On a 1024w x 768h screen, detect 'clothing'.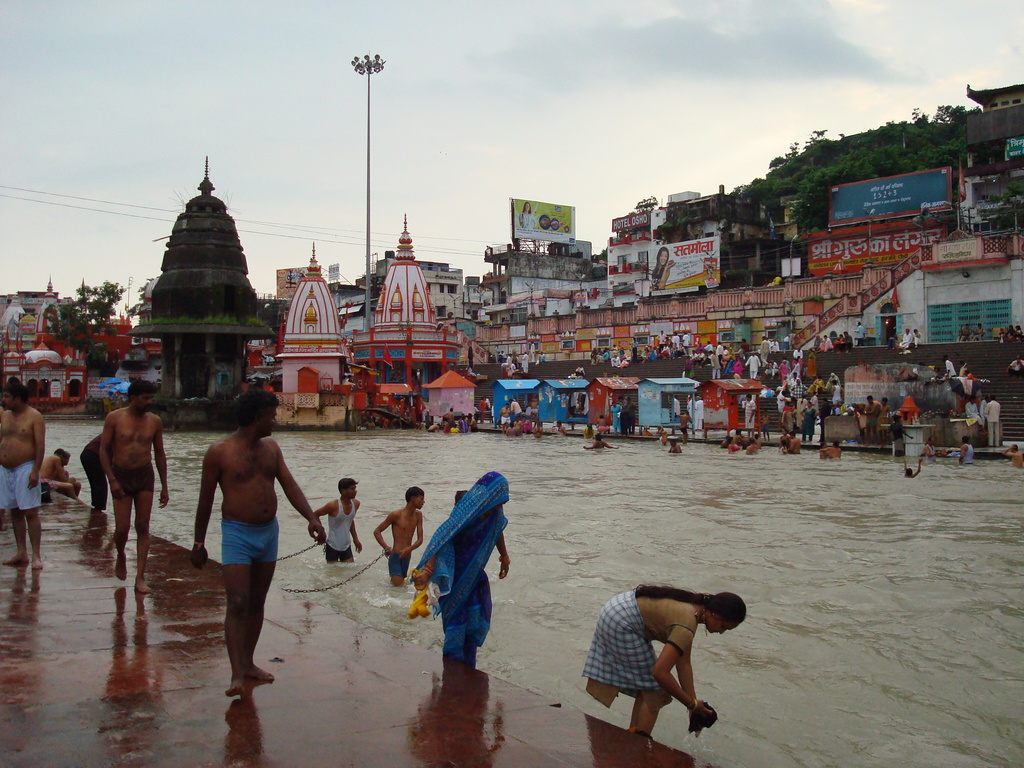
219,518,282,564.
